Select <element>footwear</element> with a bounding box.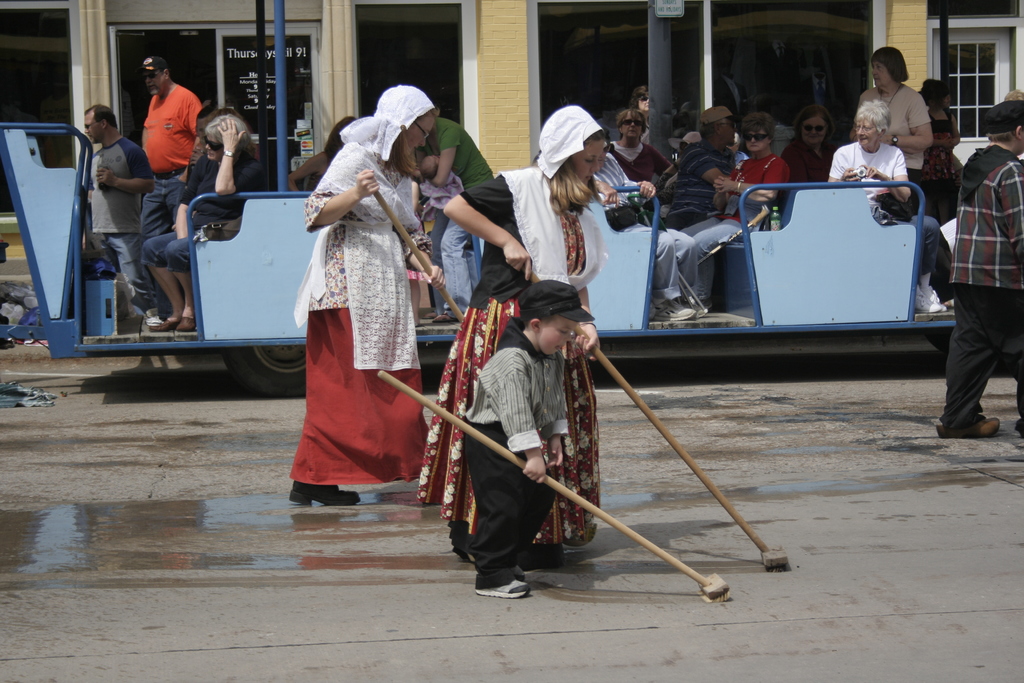
(293,482,358,505).
